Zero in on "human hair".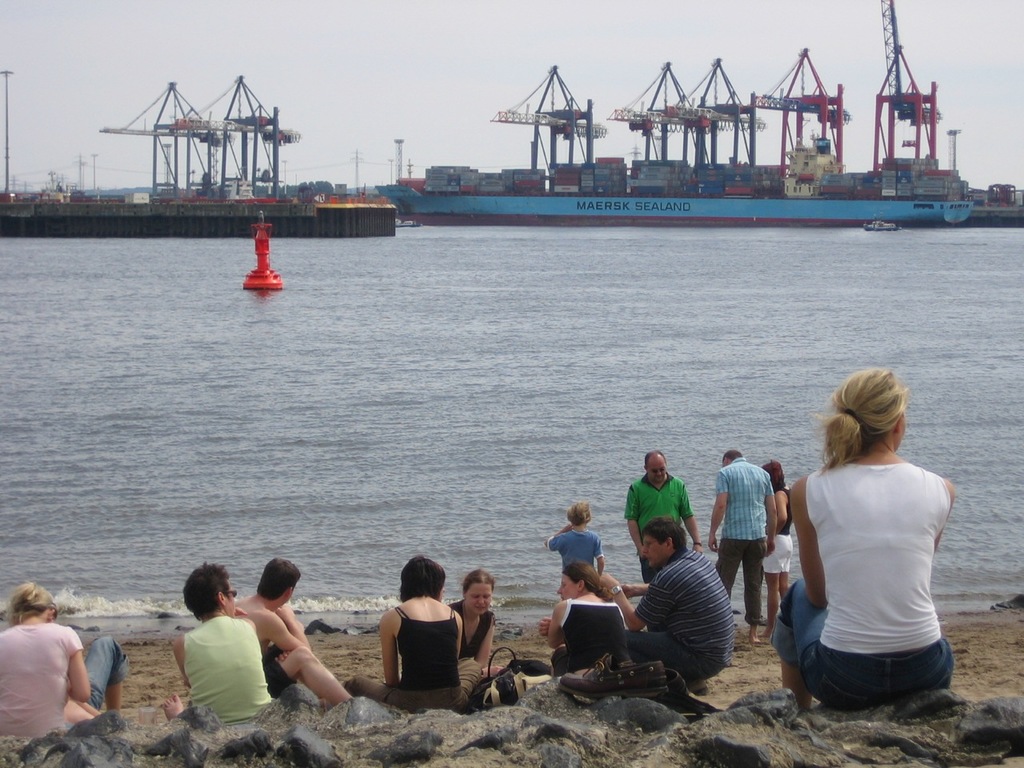
Zeroed in: Rect(257, 554, 303, 604).
